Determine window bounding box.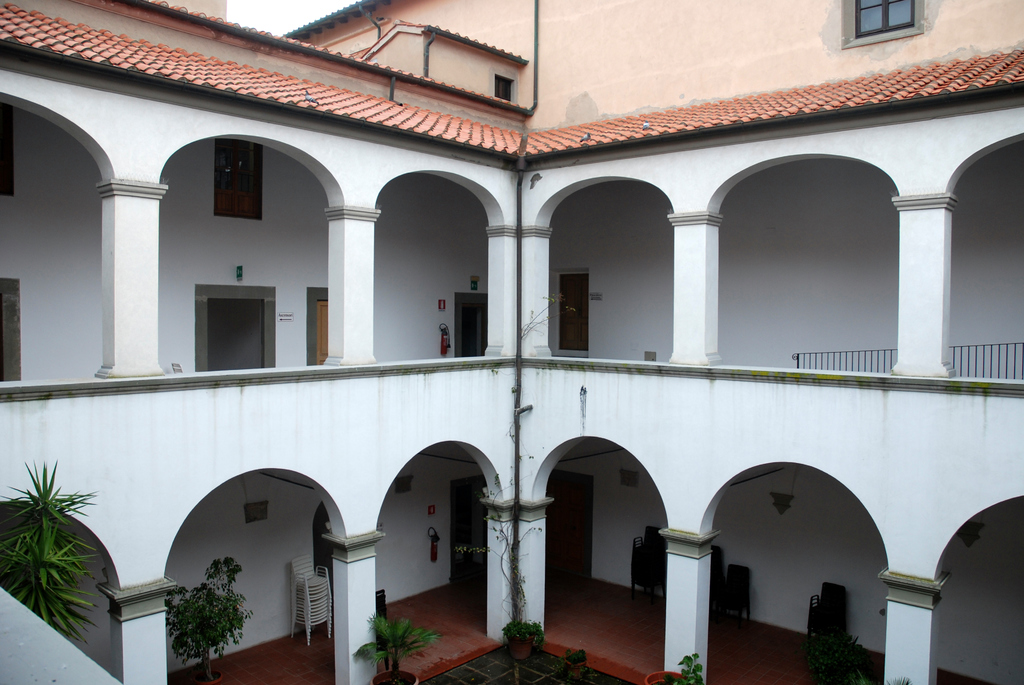
Determined: bbox=[1, 281, 27, 387].
